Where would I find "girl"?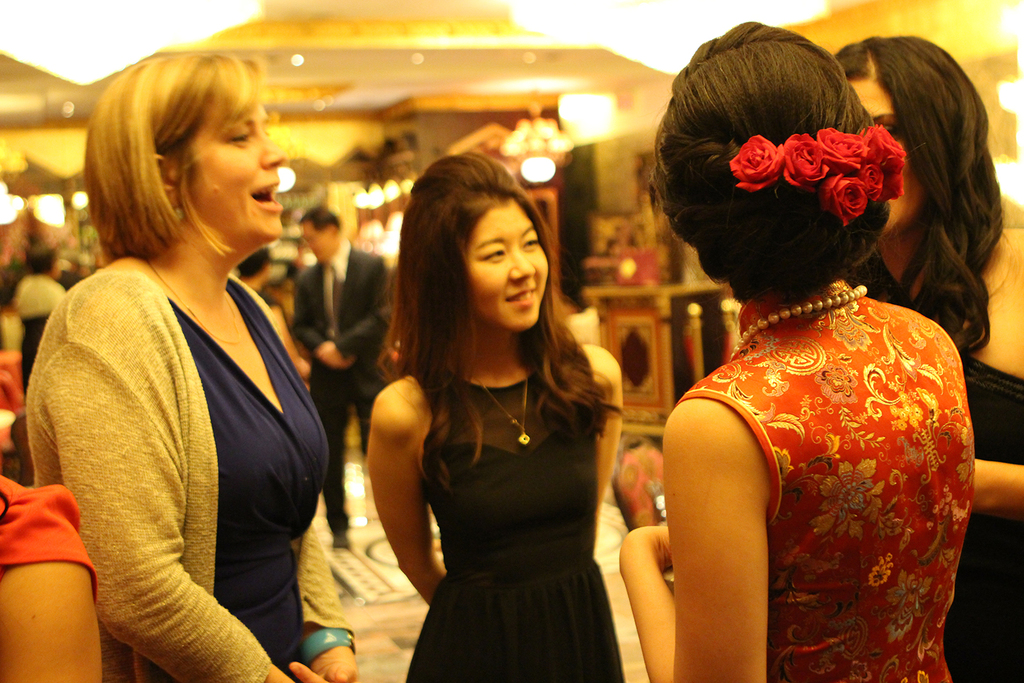
At x1=18 y1=43 x2=367 y2=682.
